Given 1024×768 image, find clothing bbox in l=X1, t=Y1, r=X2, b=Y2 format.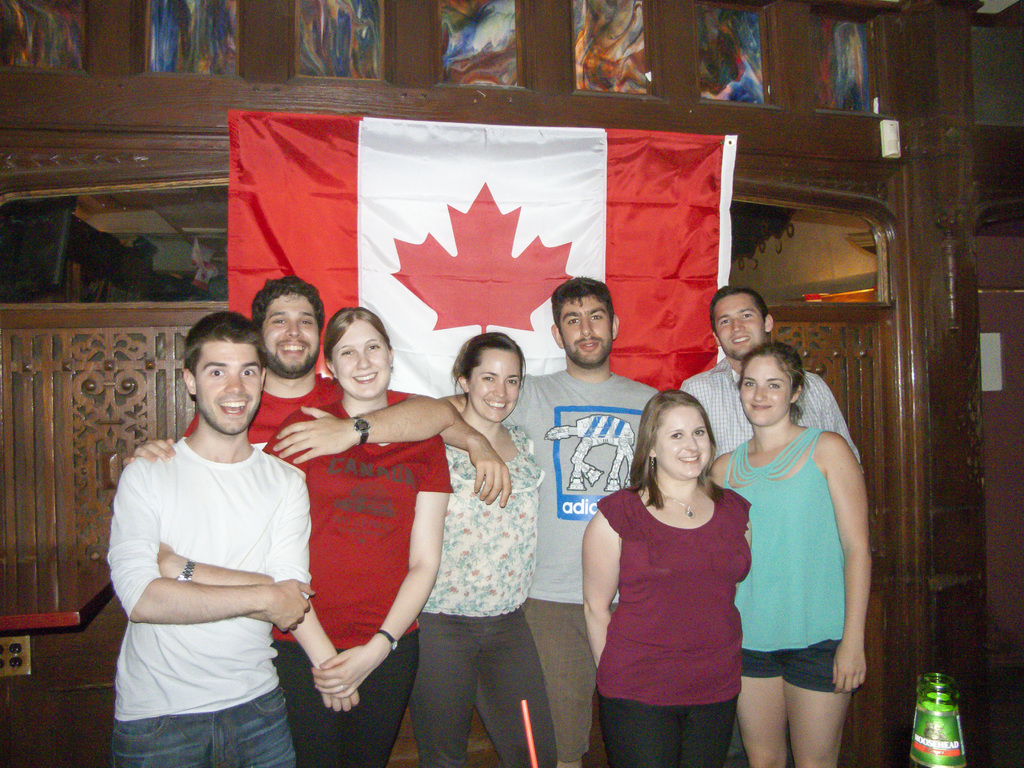
l=404, t=433, r=559, b=762.
